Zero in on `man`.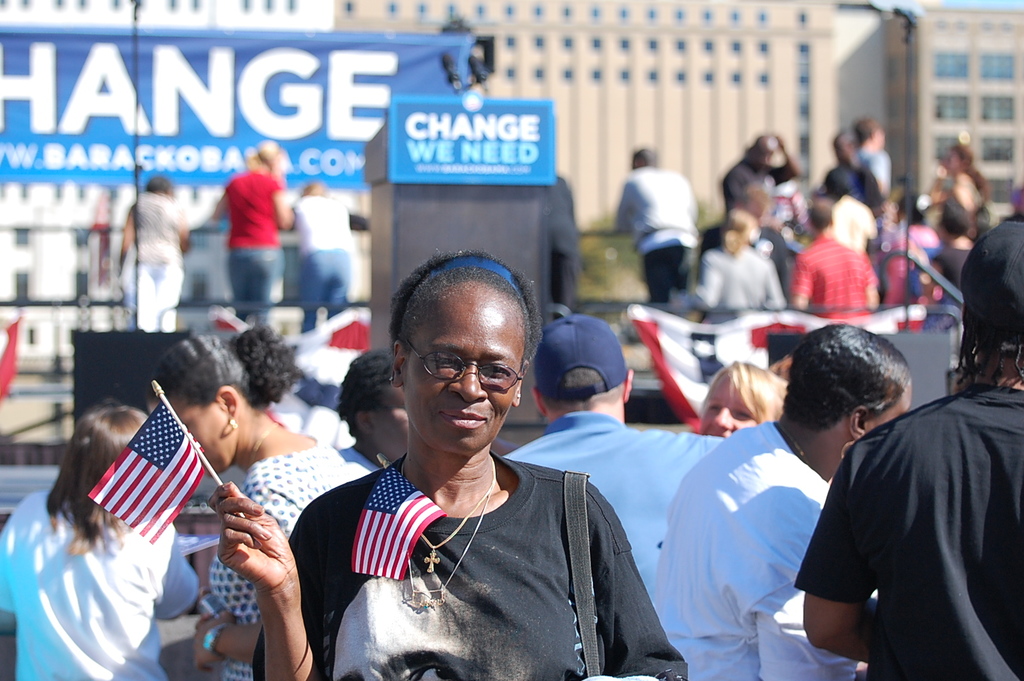
Zeroed in: <bbox>857, 118, 887, 200</bbox>.
